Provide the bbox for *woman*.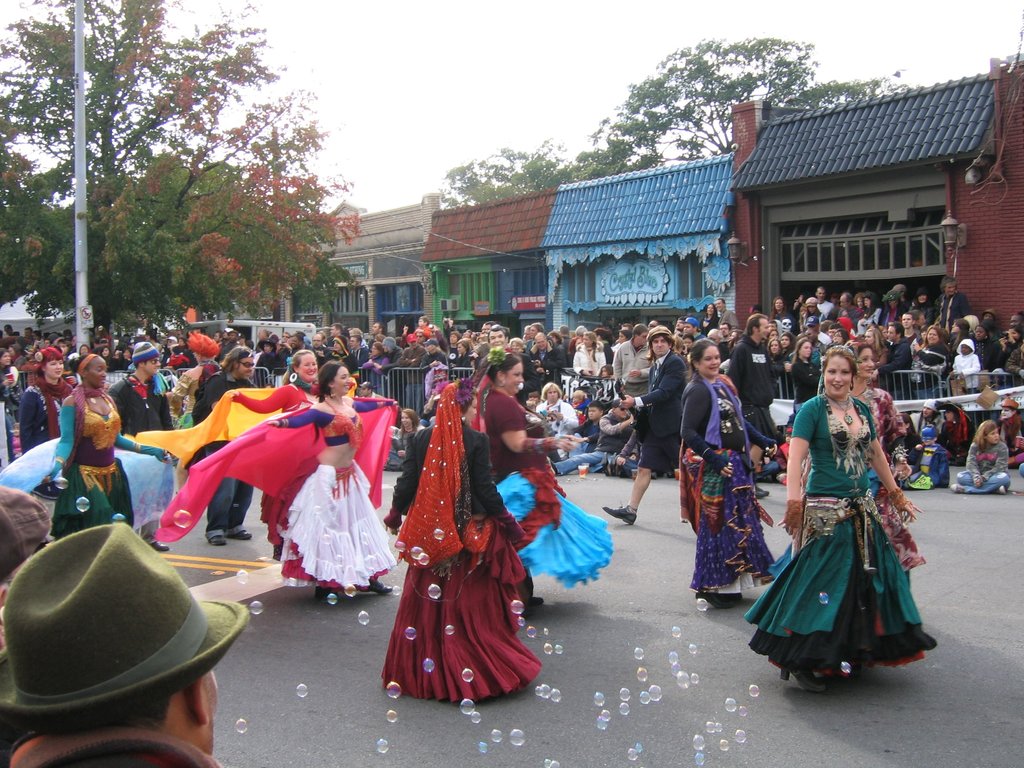
bbox(222, 344, 358, 563).
